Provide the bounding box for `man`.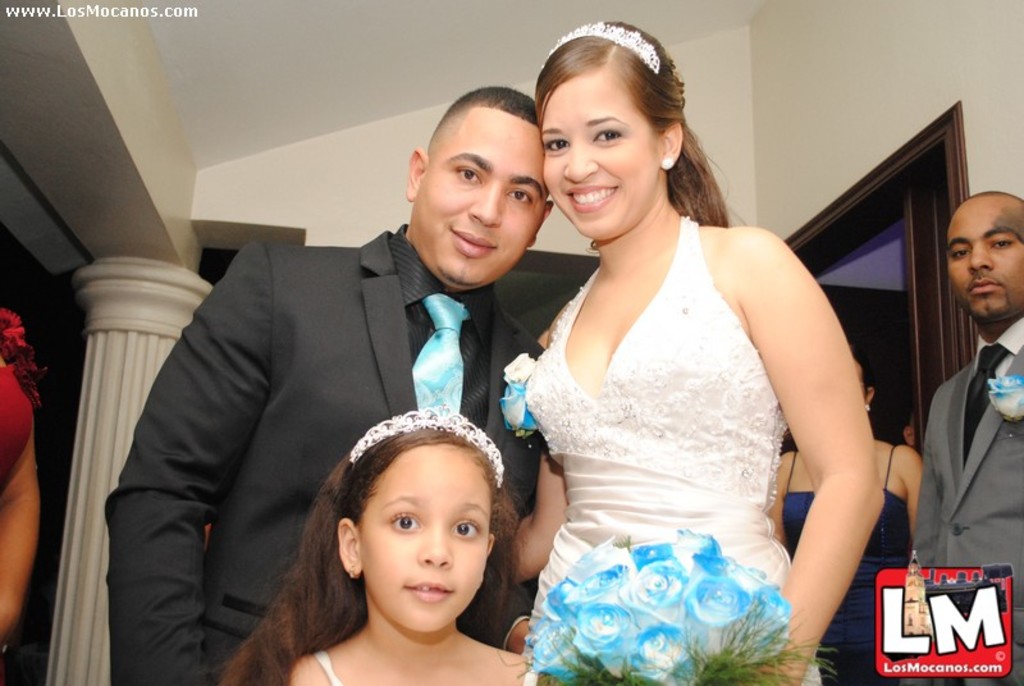
127,148,545,657.
